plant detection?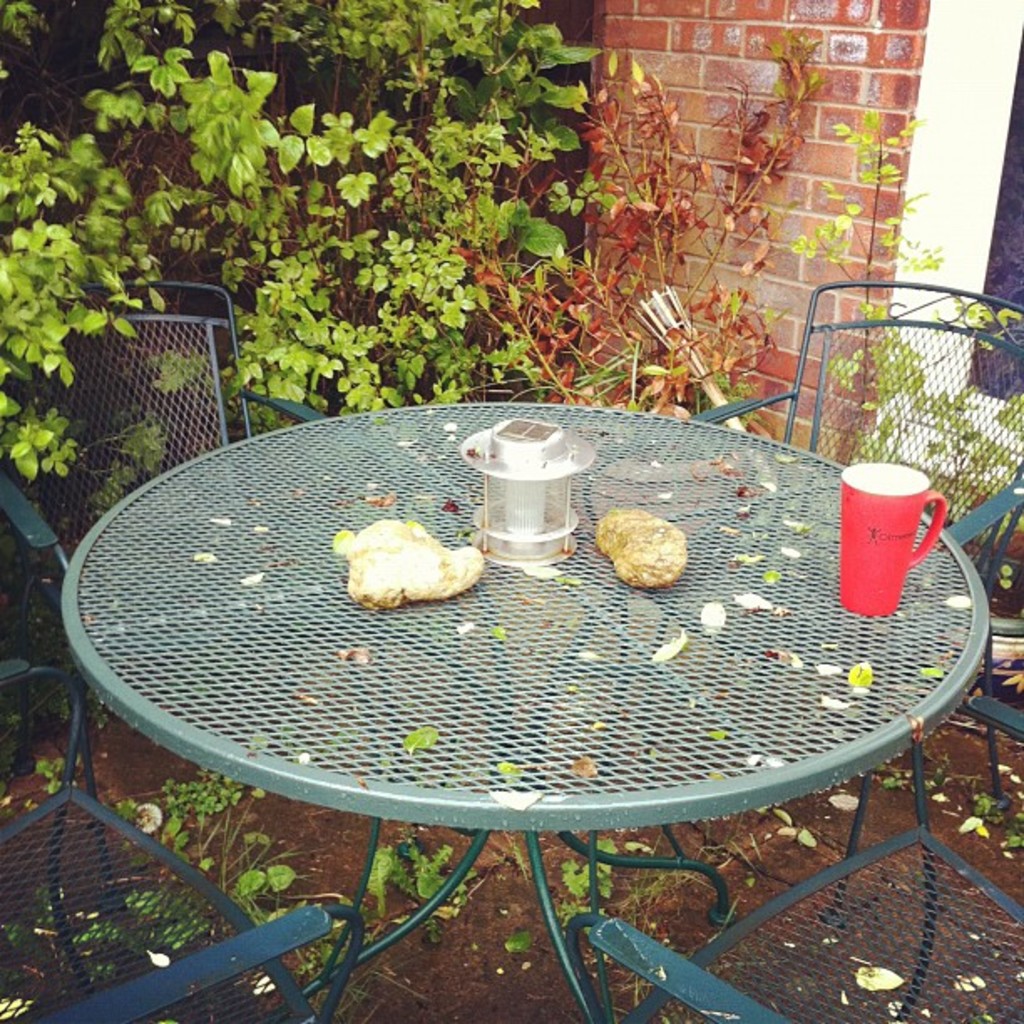
x1=550, y1=835, x2=611, y2=935
